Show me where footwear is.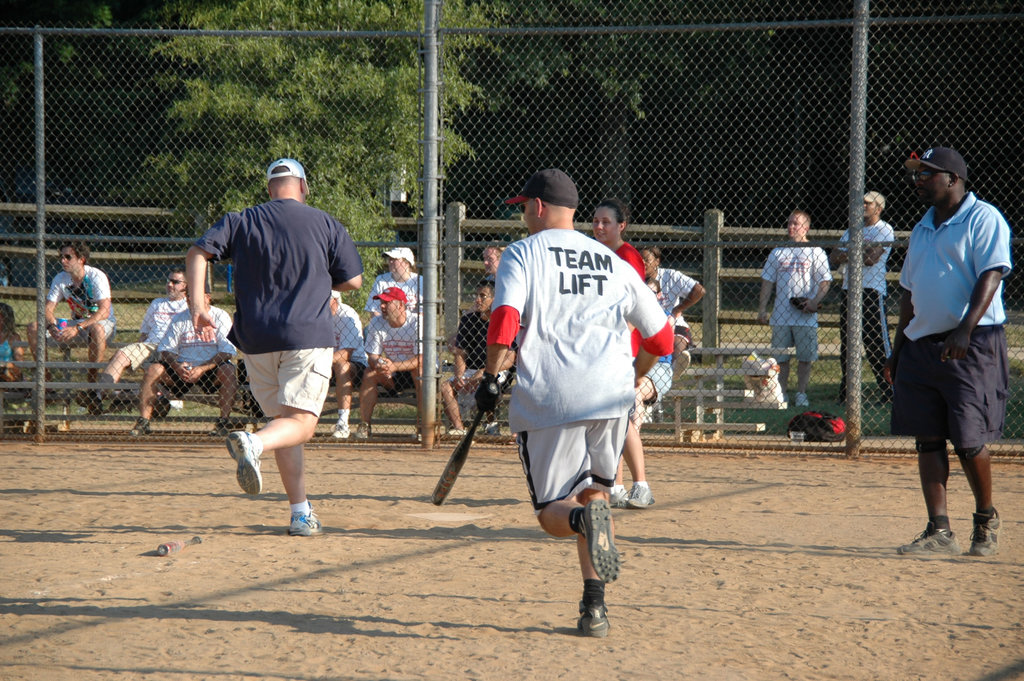
footwear is at crop(619, 480, 653, 508).
